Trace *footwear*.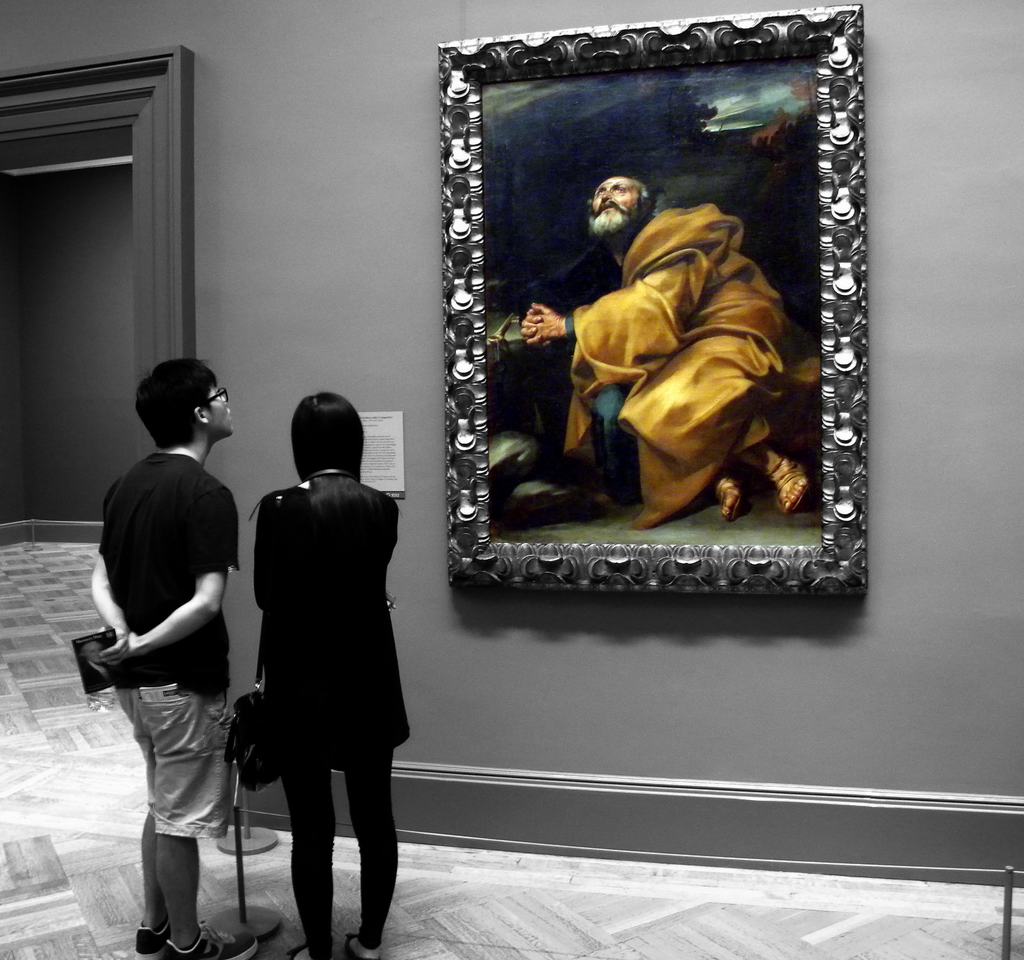
Traced to x1=130, y1=920, x2=187, y2=945.
